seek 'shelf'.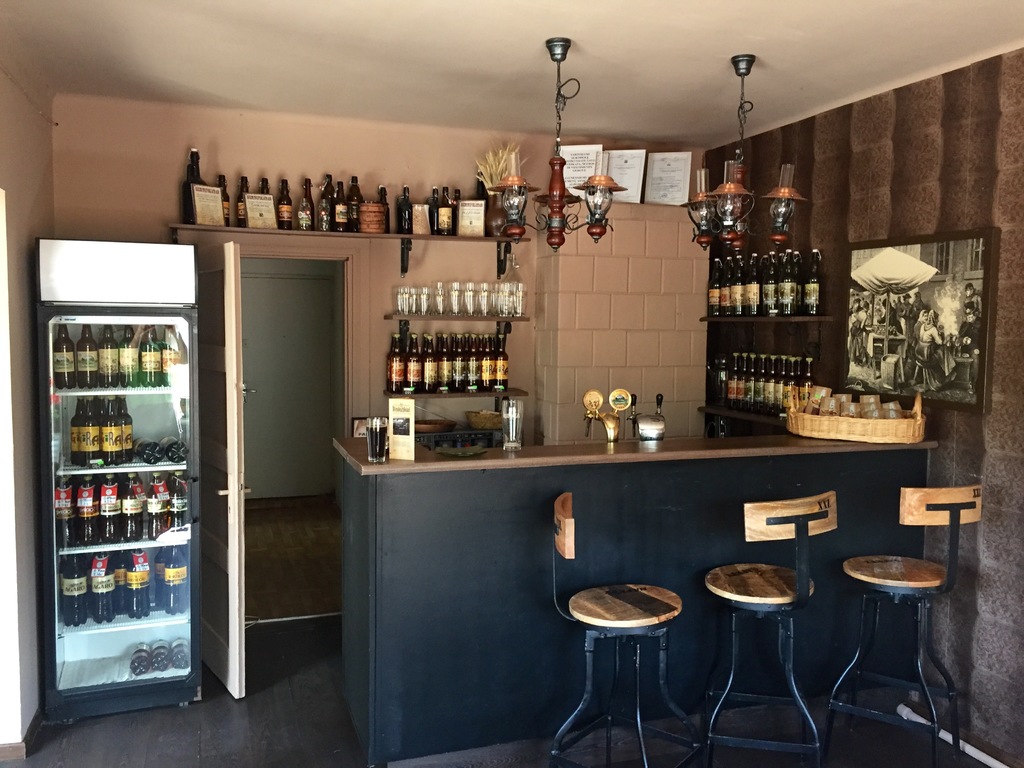
pyautogui.locateOnScreen(390, 278, 528, 330).
